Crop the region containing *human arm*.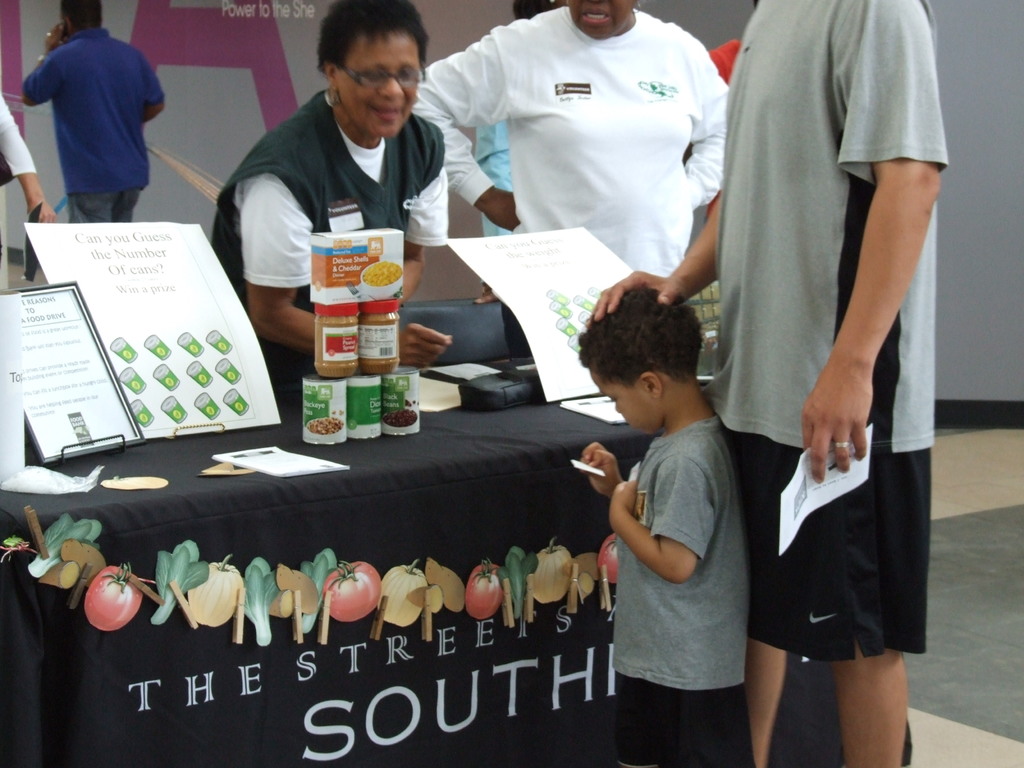
Crop region: bbox(243, 168, 454, 376).
